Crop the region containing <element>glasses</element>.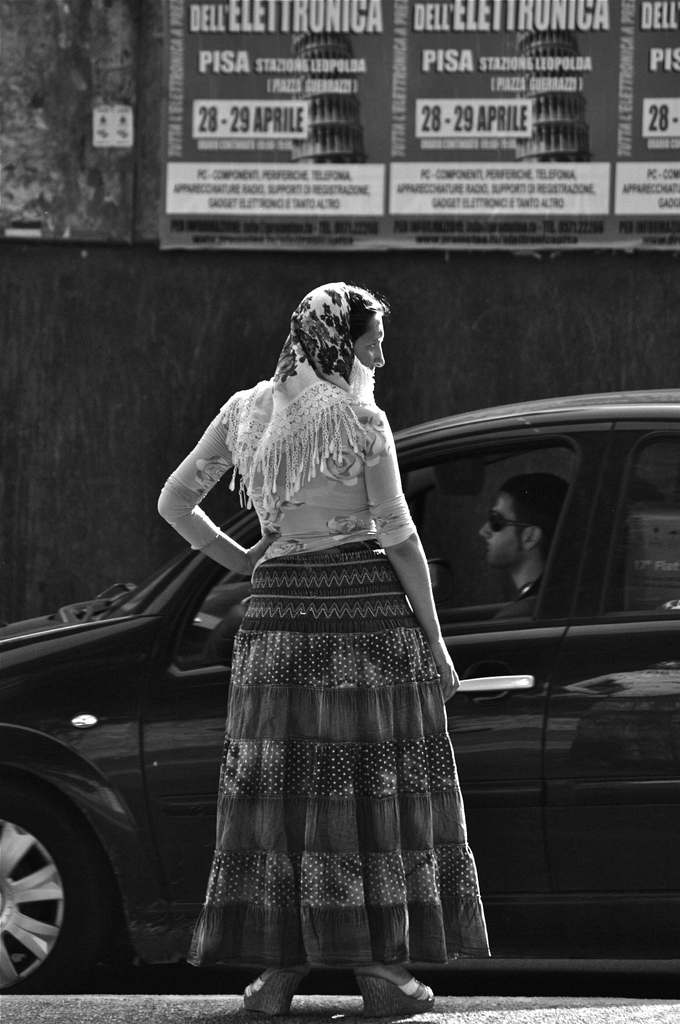
Crop region: 483,494,521,540.
